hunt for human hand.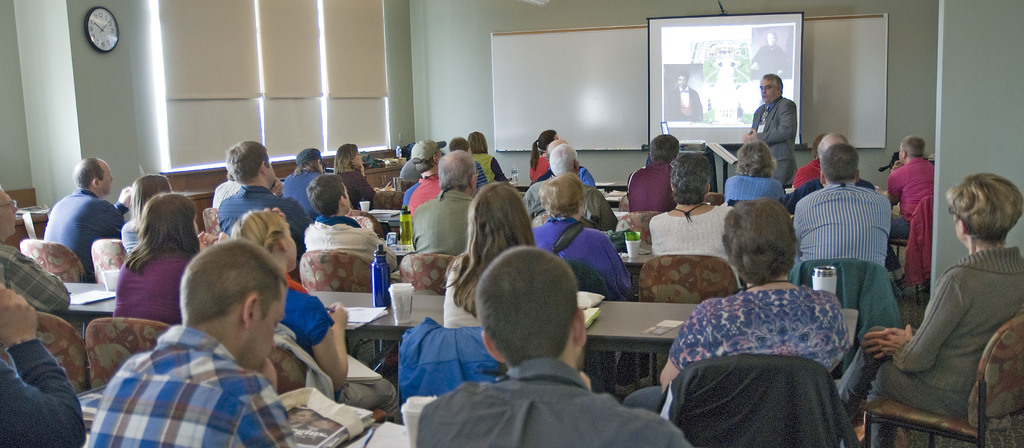
Hunted down at x1=741, y1=128, x2=757, y2=143.
